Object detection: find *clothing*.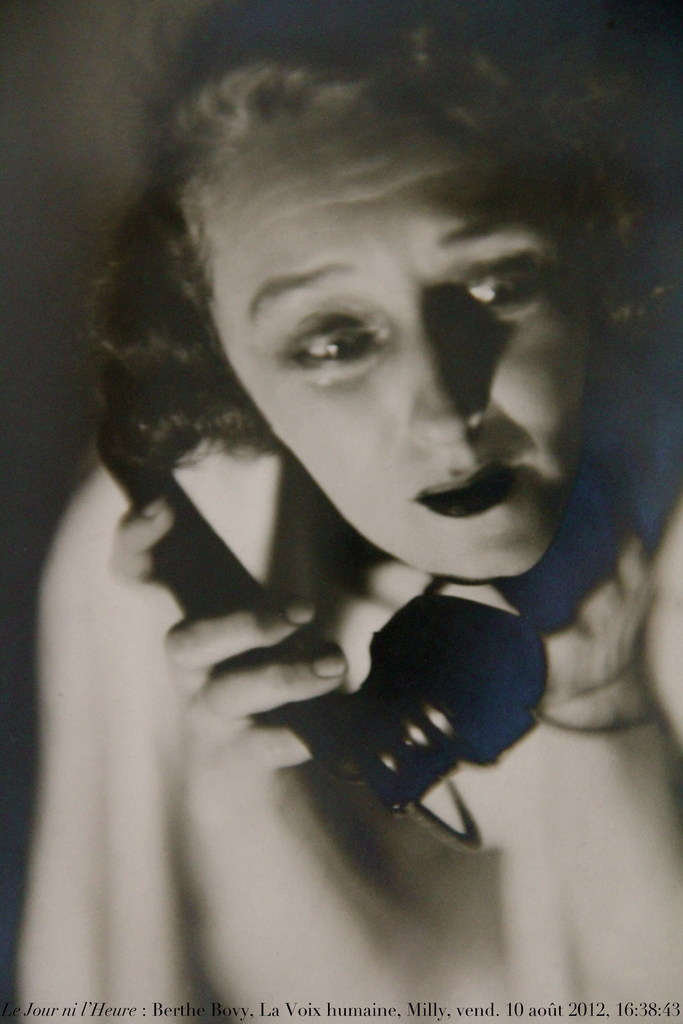
<region>6, 414, 682, 1021</region>.
